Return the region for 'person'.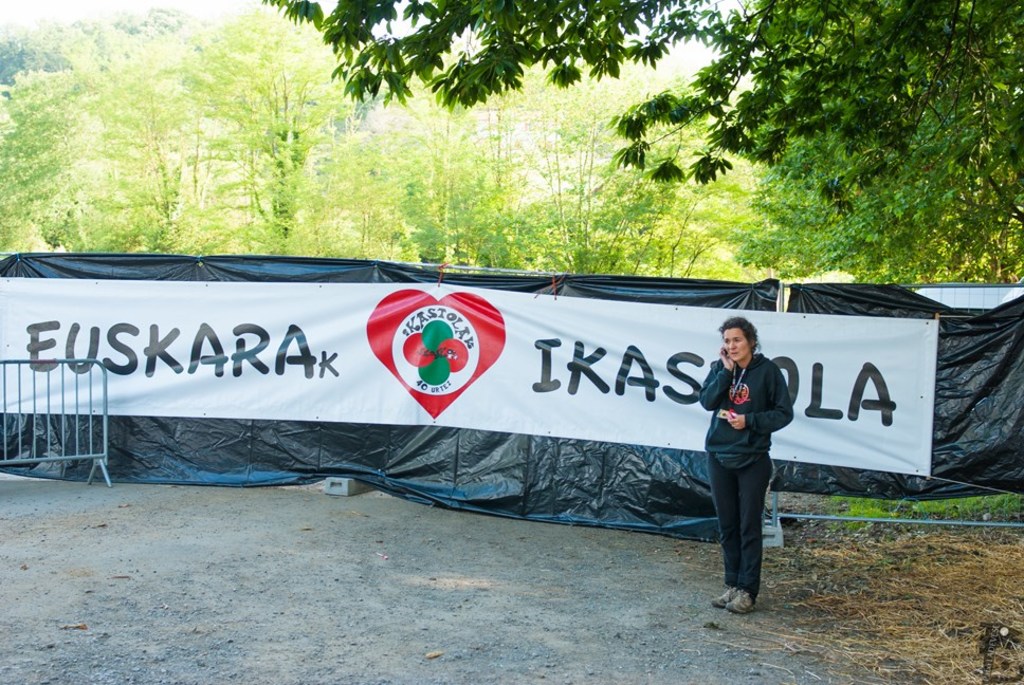
(699,316,793,615).
